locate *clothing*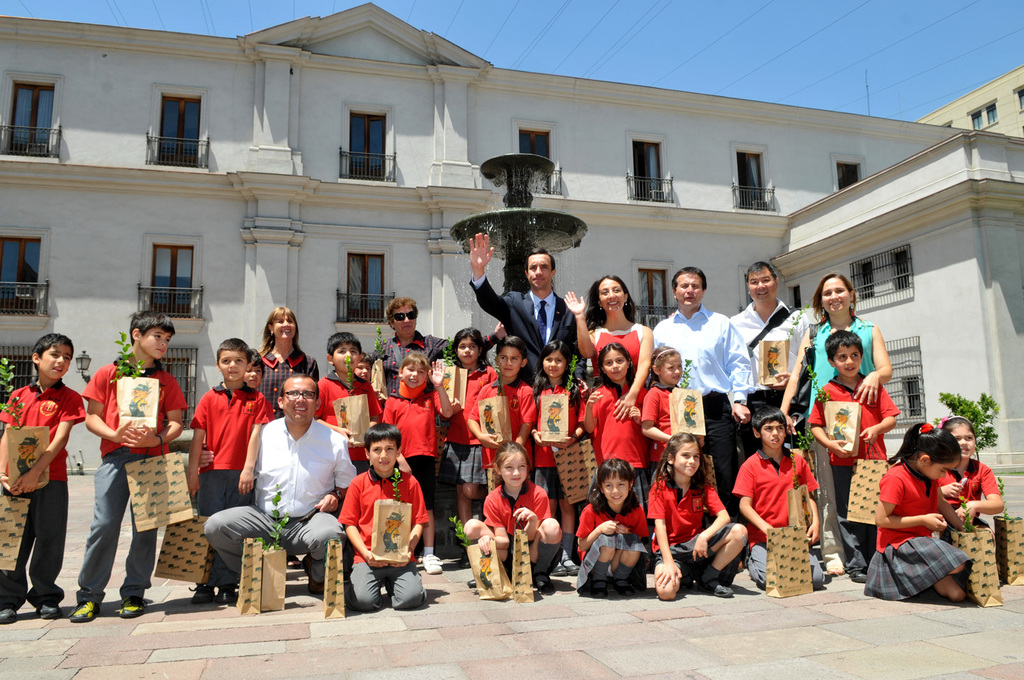
310,375,375,426
